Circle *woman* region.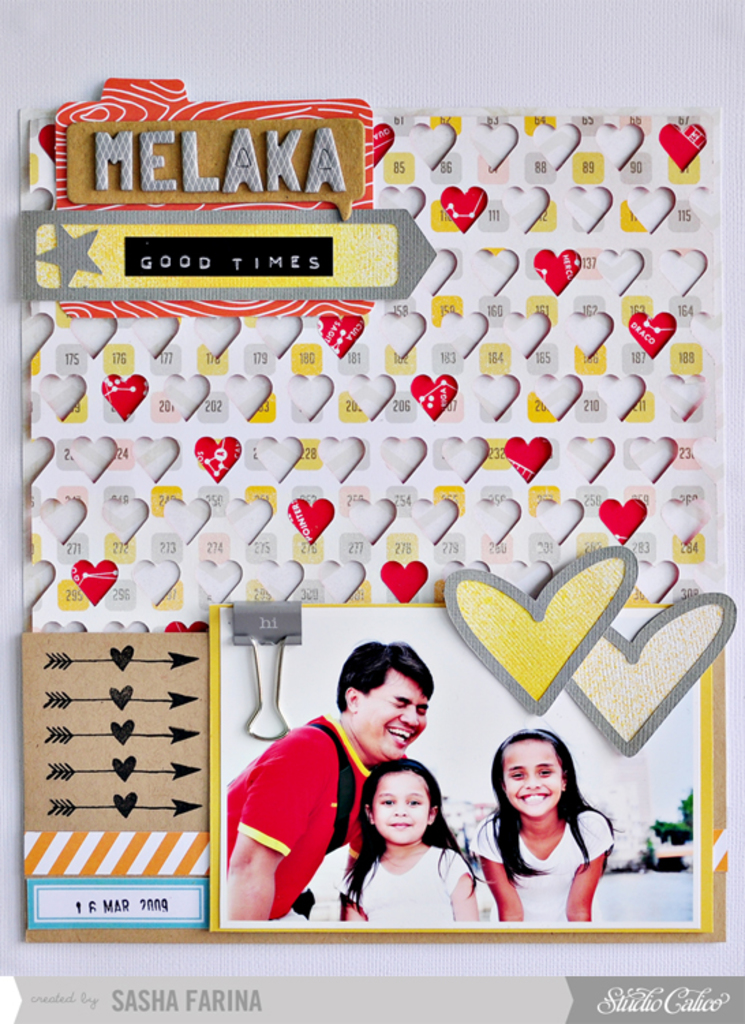
Region: (469,748,630,934).
